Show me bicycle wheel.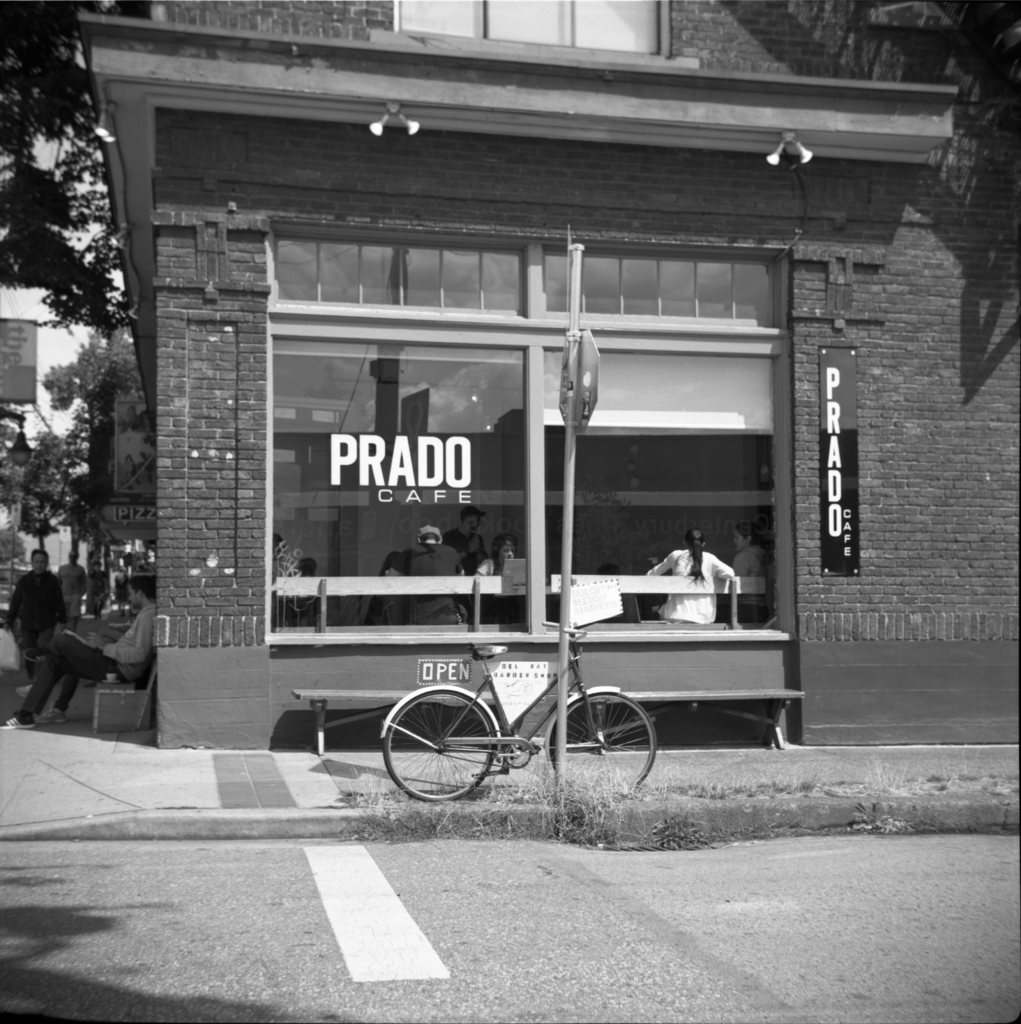
bicycle wheel is here: left=399, top=715, right=516, bottom=812.
